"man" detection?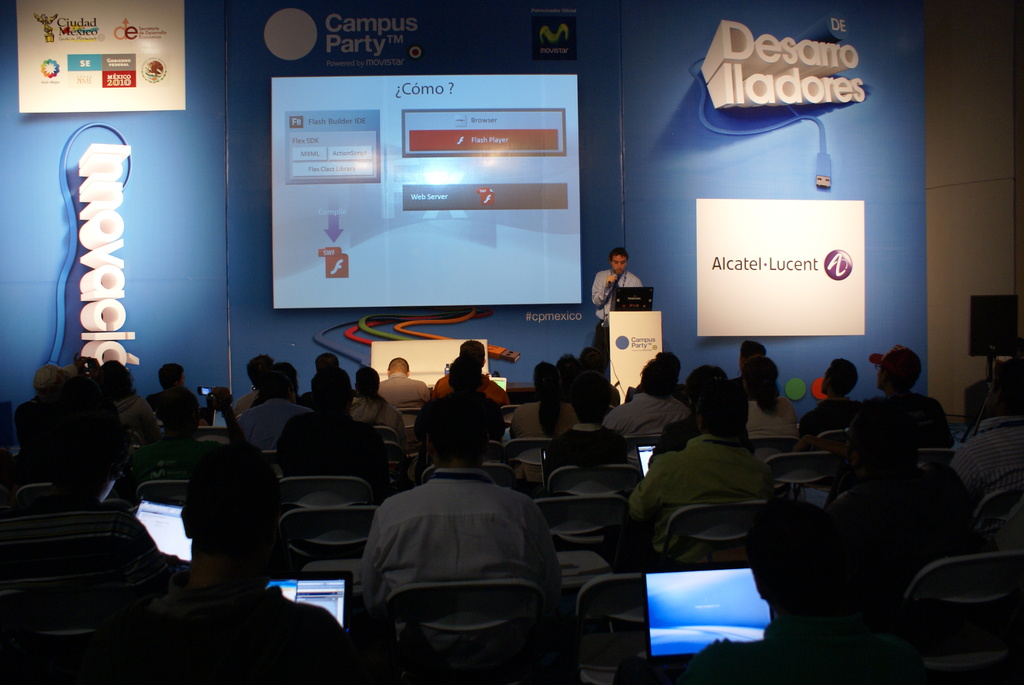
<region>235, 359, 312, 454</region>
